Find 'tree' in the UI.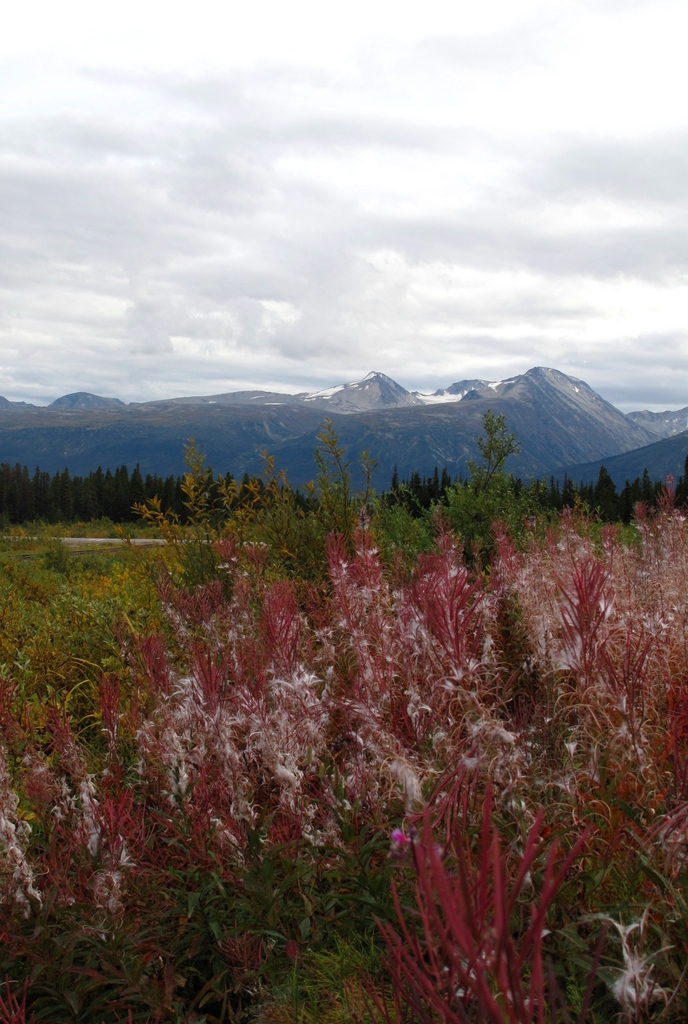
UI element at rect(592, 468, 620, 502).
